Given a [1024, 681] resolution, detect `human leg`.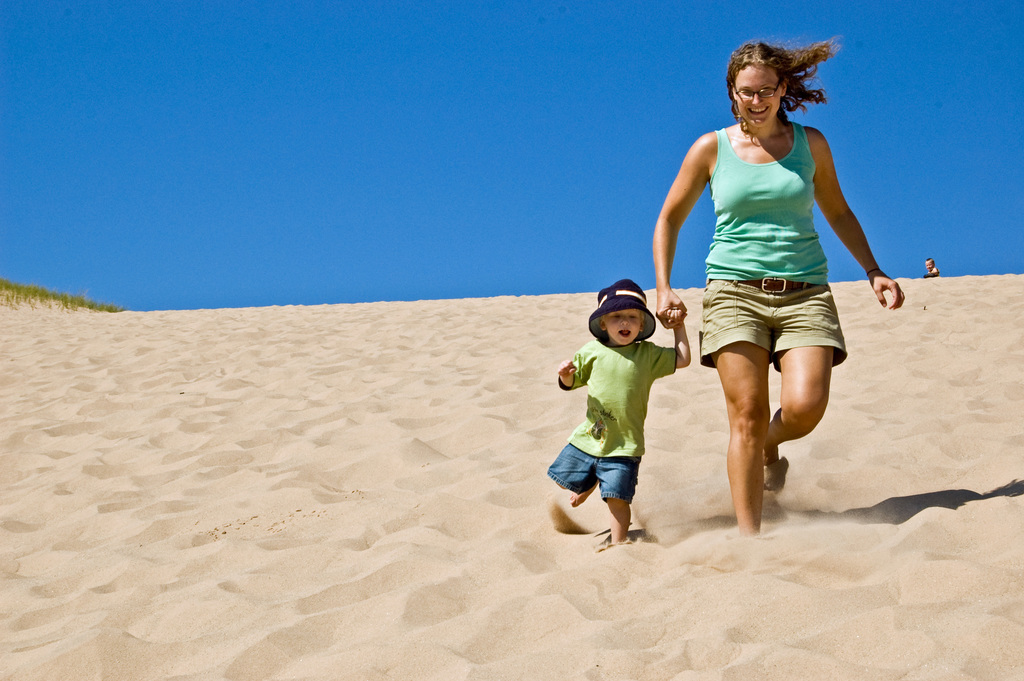
<bbox>596, 446, 636, 541</bbox>.
